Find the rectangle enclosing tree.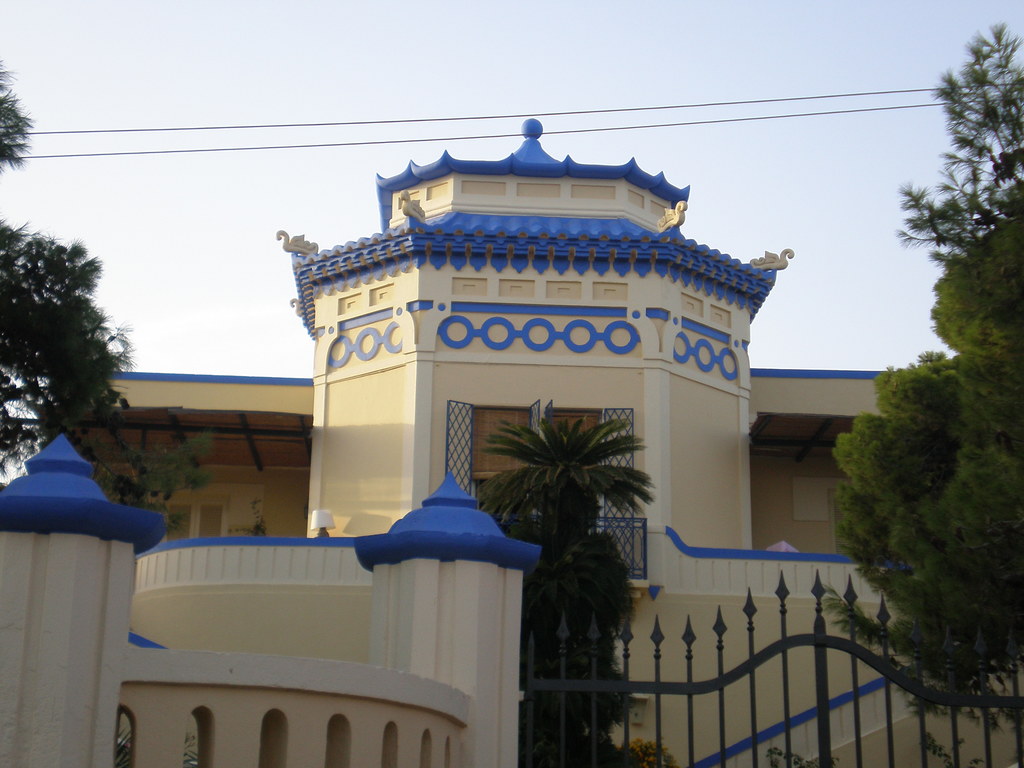
[817,16,1023,718].
